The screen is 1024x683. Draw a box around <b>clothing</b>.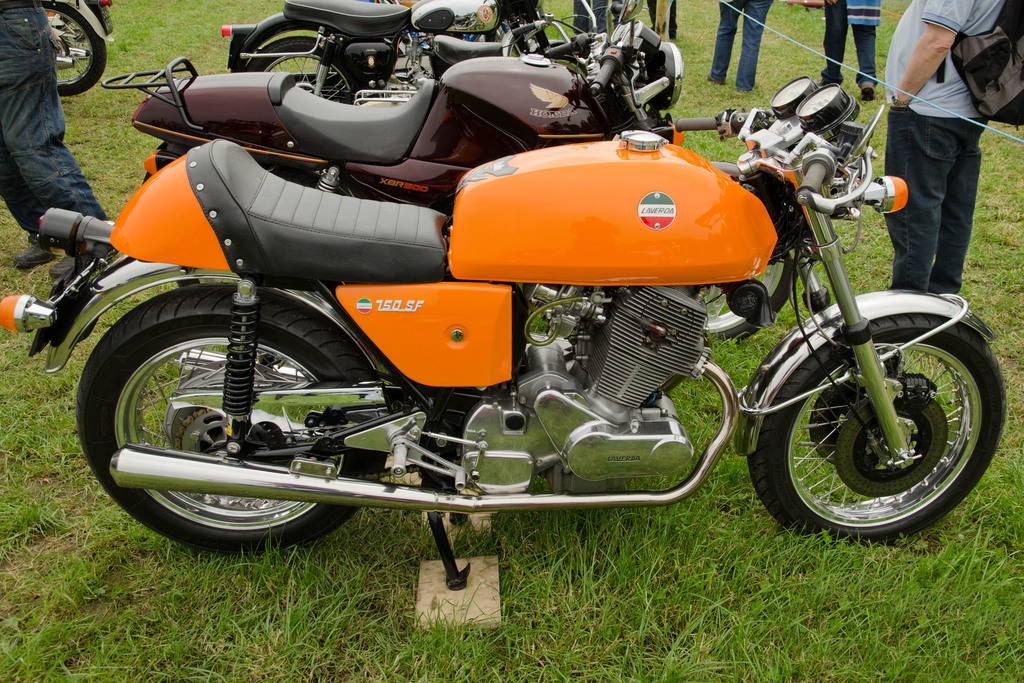
bbox=[0, 0, 123, 269].
